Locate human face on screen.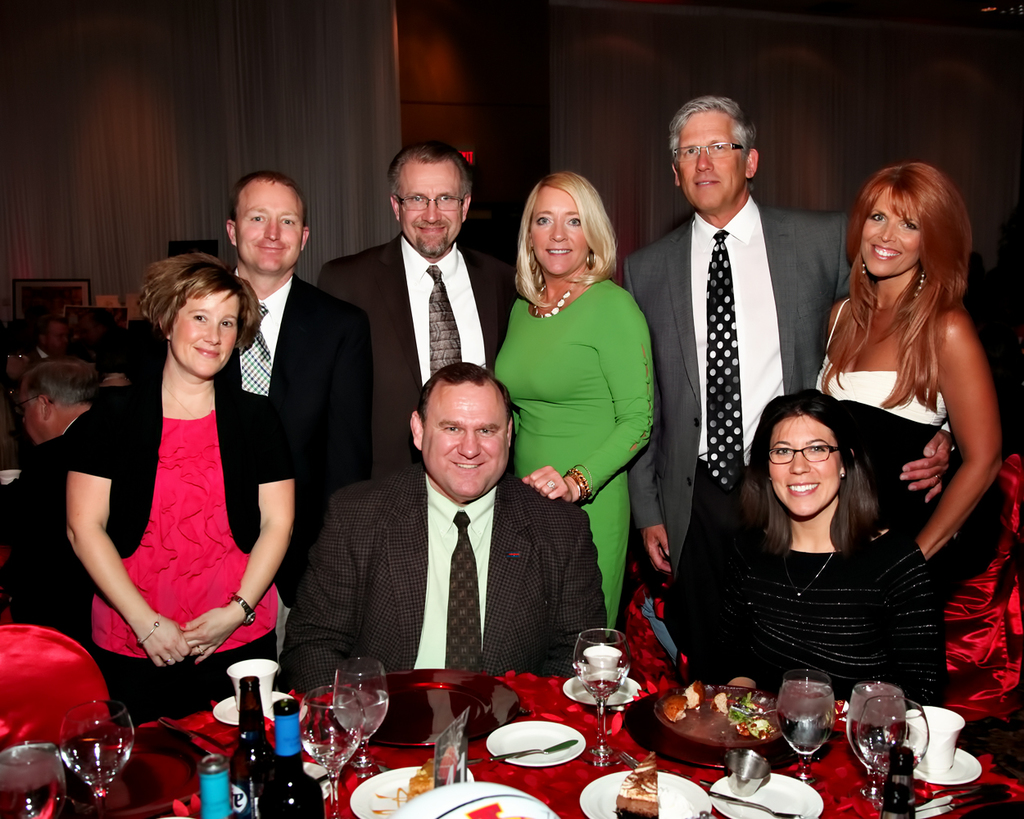
On screen at [233, 185, 300, 273].
